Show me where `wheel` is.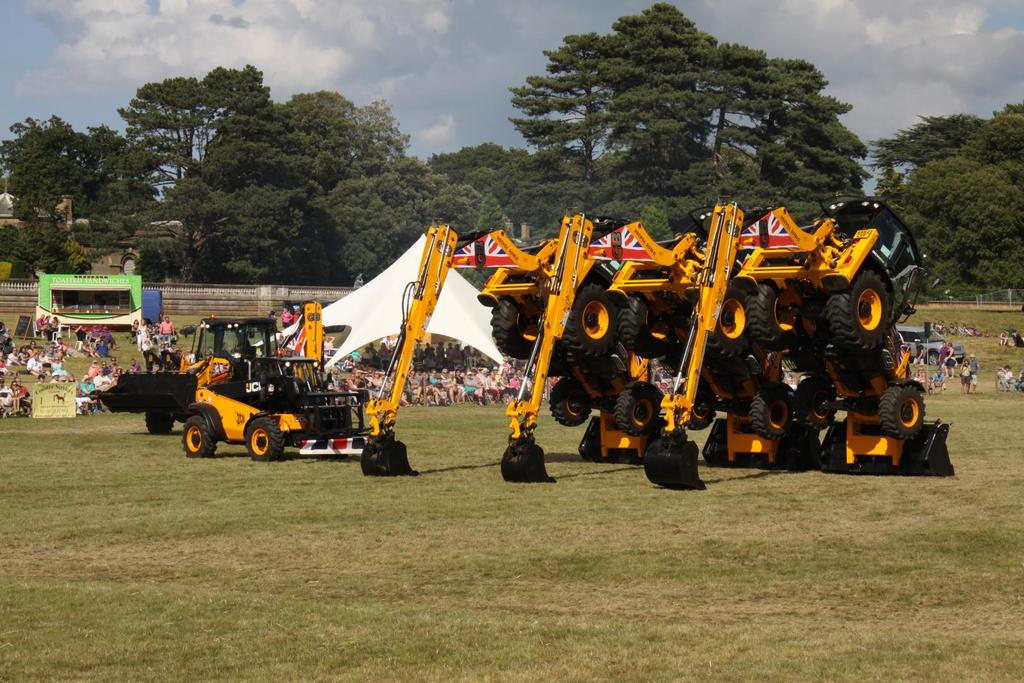
`wheel` is at x1=744 y1=285 x2=812 y2=344.
